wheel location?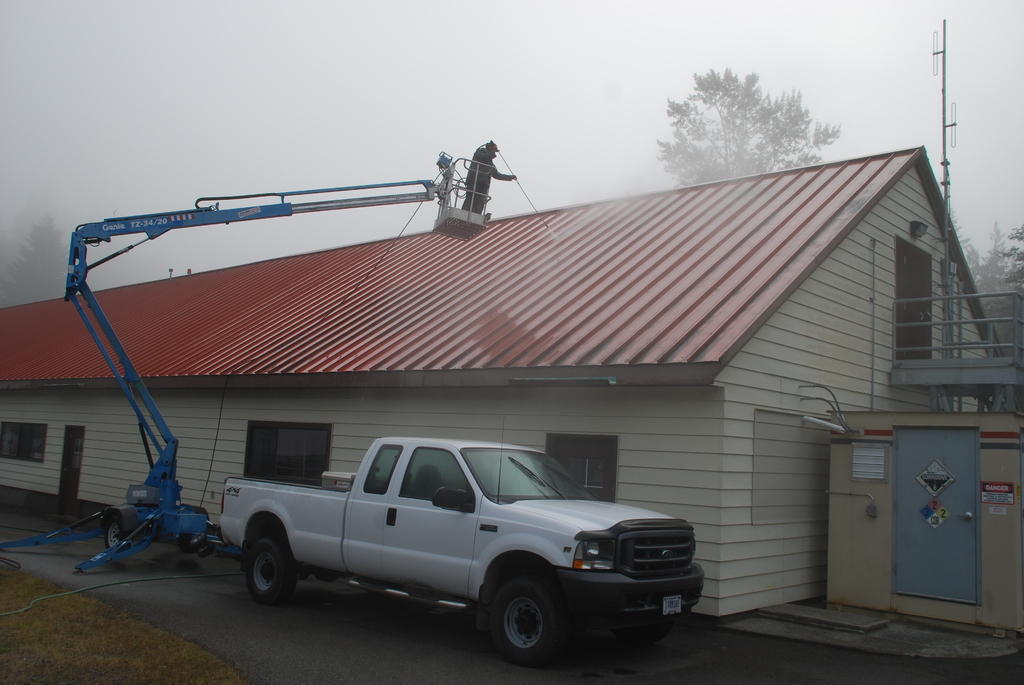
bbox=(246, 535, 296, 605)
